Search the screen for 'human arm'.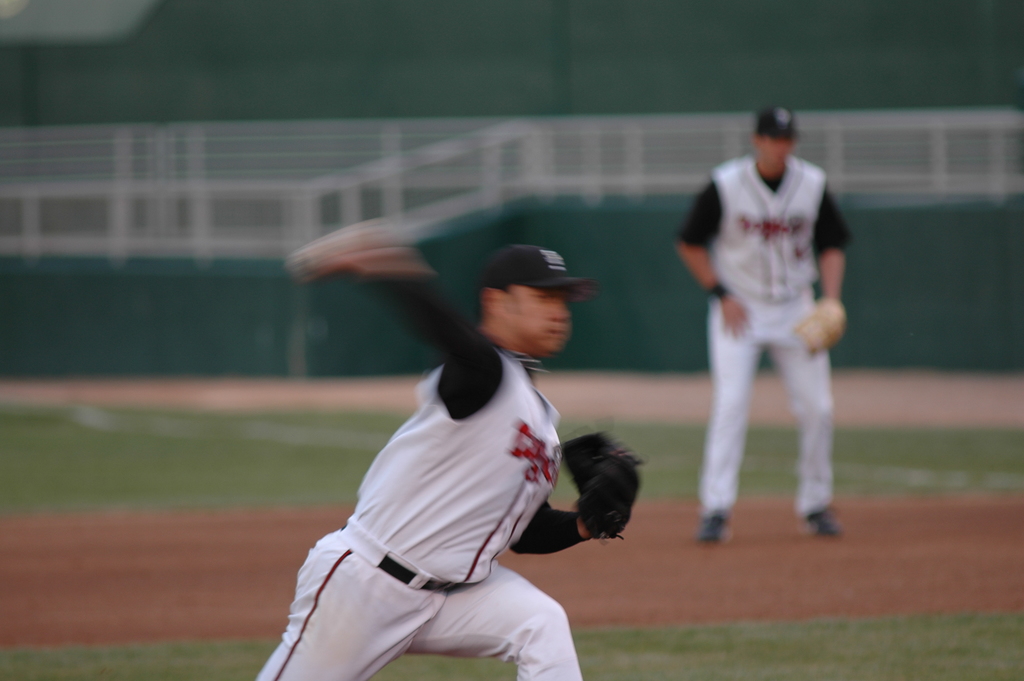
Found at (307, 224, 490, 404).
